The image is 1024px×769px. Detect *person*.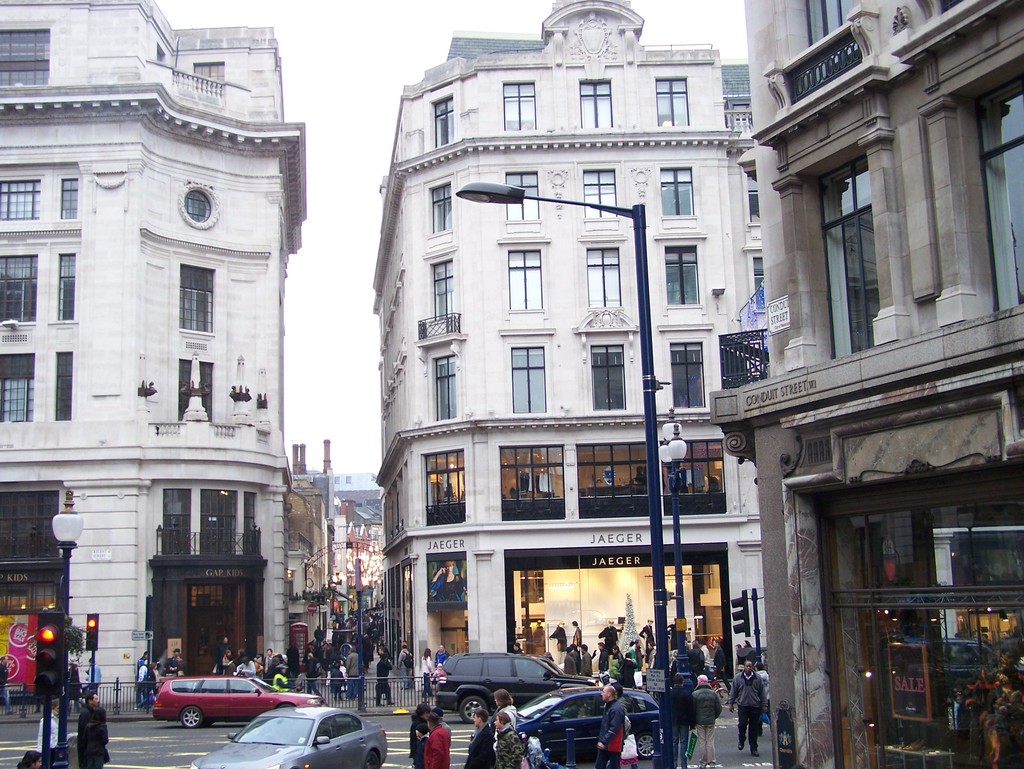
Detection: [734,642,742,653].
